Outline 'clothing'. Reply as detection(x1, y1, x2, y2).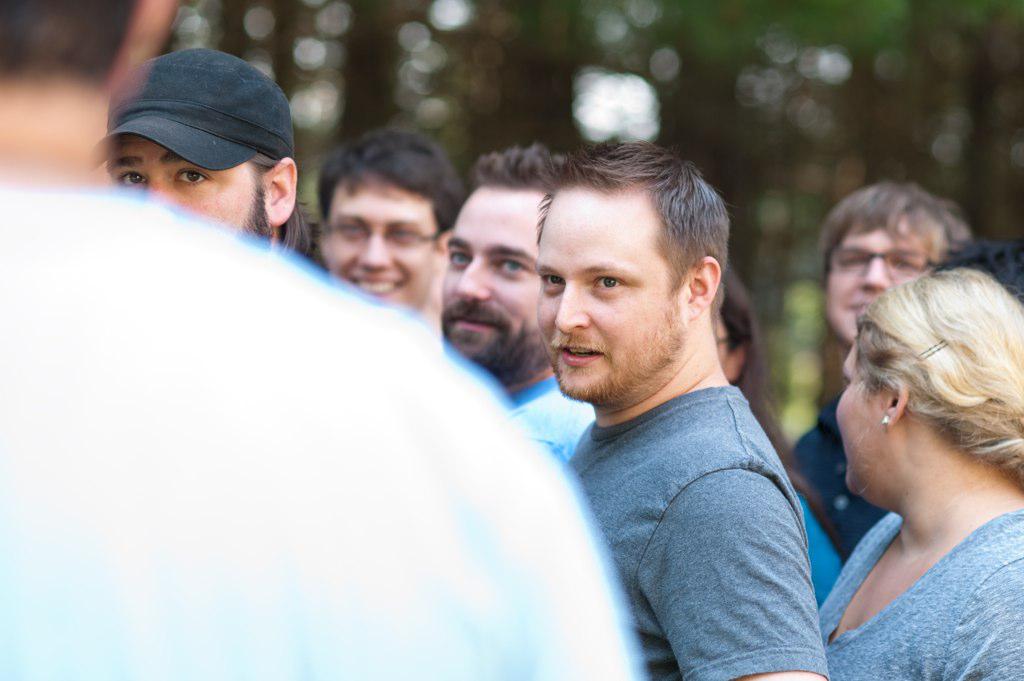
detection(813, 476, 1023, 680).
